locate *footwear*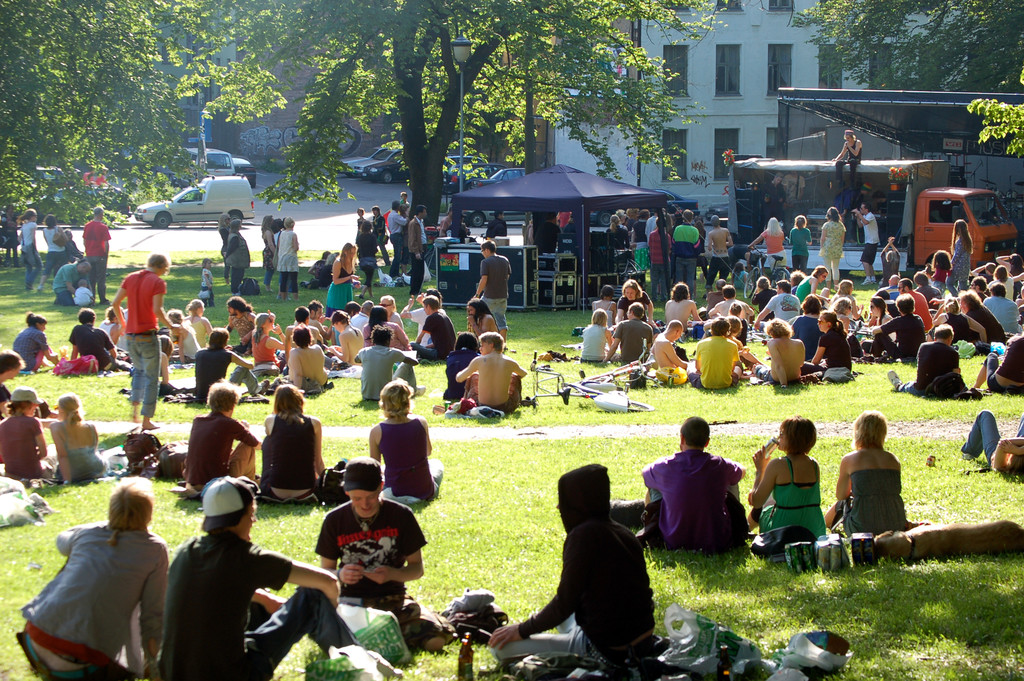
box=[360, 293, 362, 298]
